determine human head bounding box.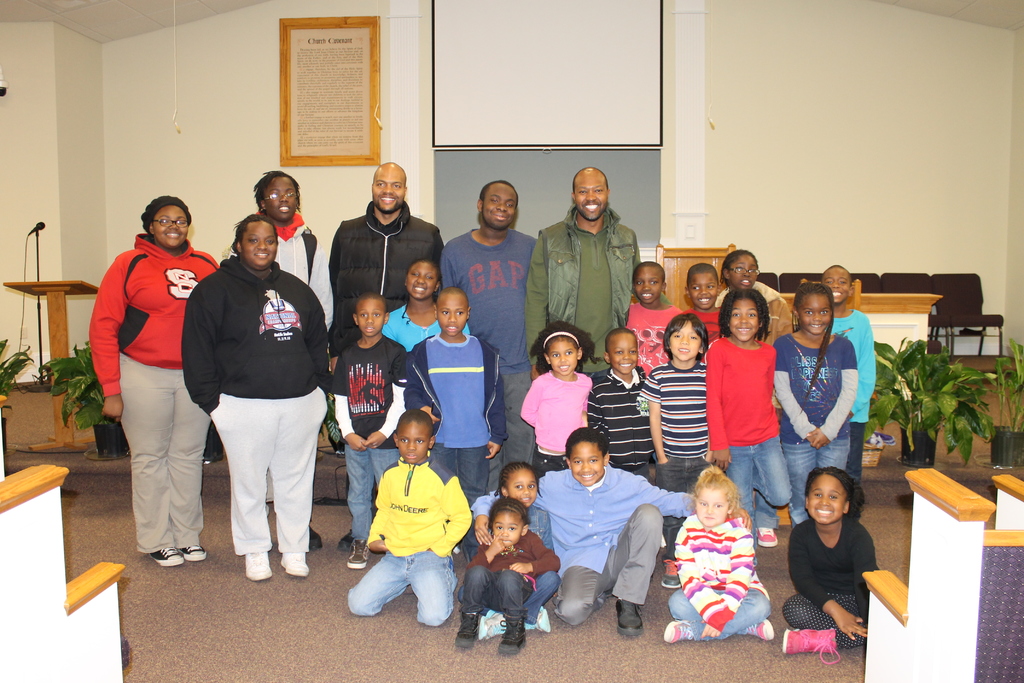
Determined: (x1=569, y1=424, x2=609, y2=487).
